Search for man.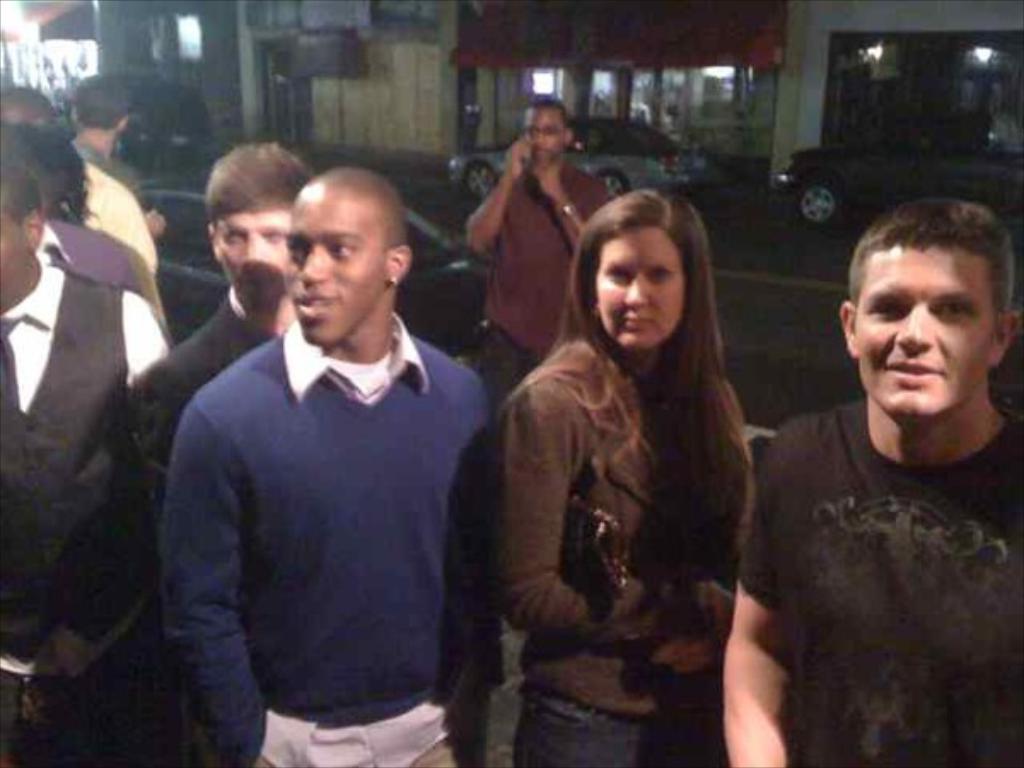
Found at BBox(0, 162, 176, 766).
